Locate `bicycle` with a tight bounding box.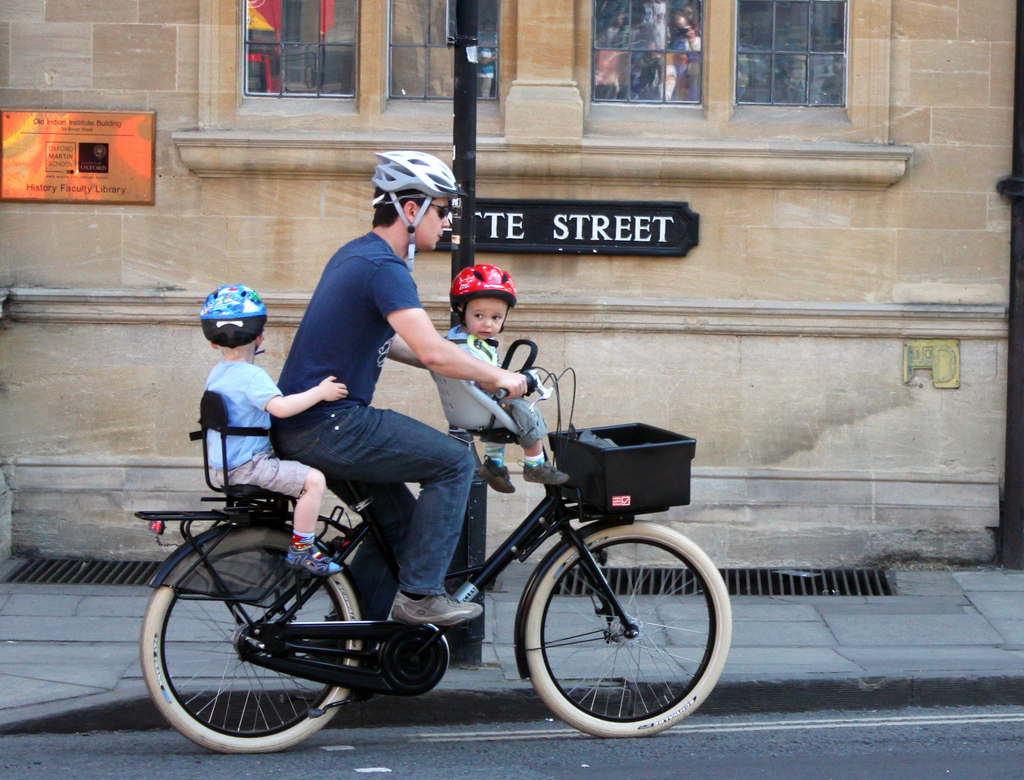
<box>134,335,733,755</box>.
